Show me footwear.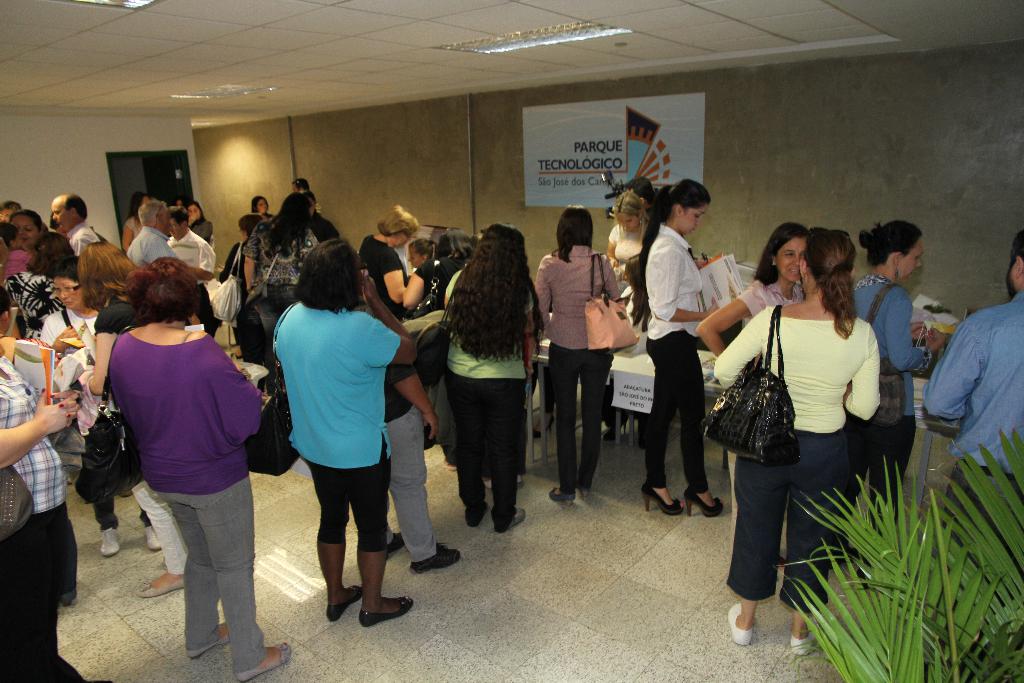
footwear is here: x1=683 y1=489 x2=724 y2=519.
